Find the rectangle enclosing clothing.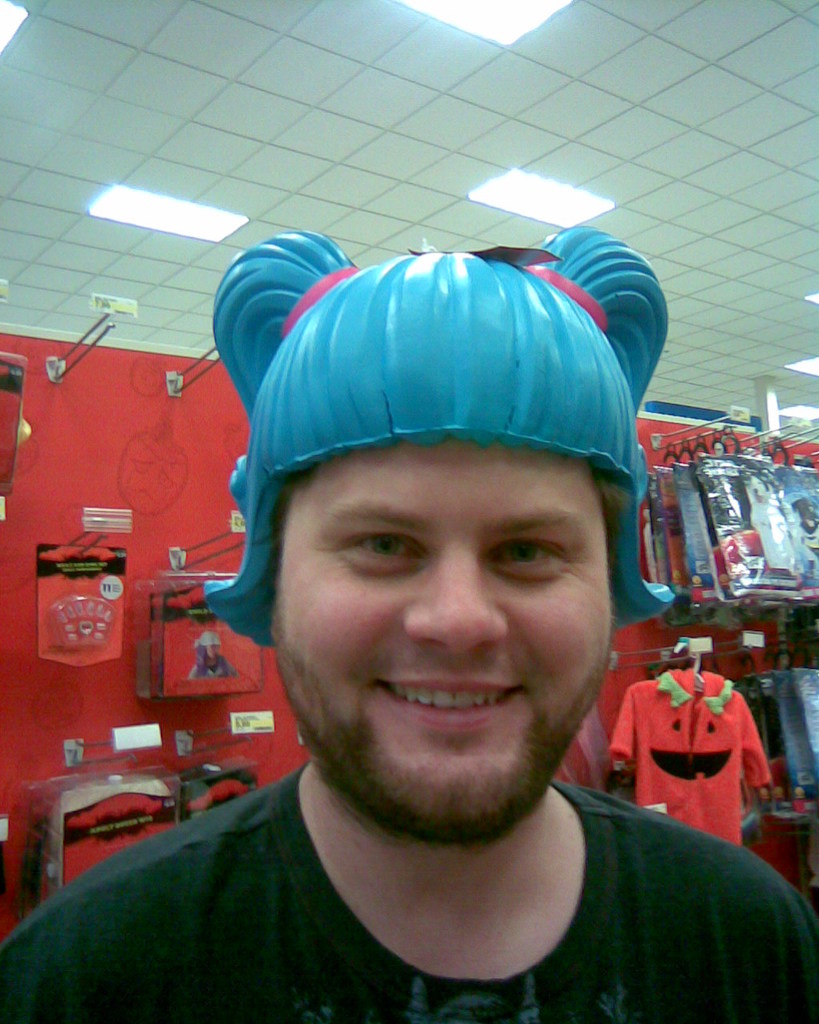
locate(0, 727, 818, 1020).
